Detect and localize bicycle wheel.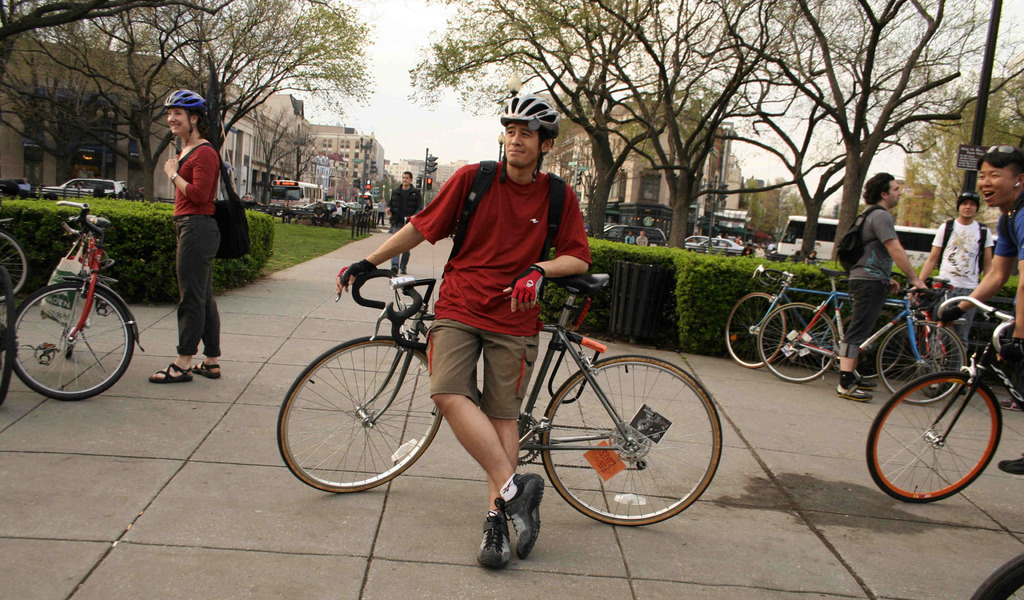
Localized at rect(759, 298, 839, 384).
